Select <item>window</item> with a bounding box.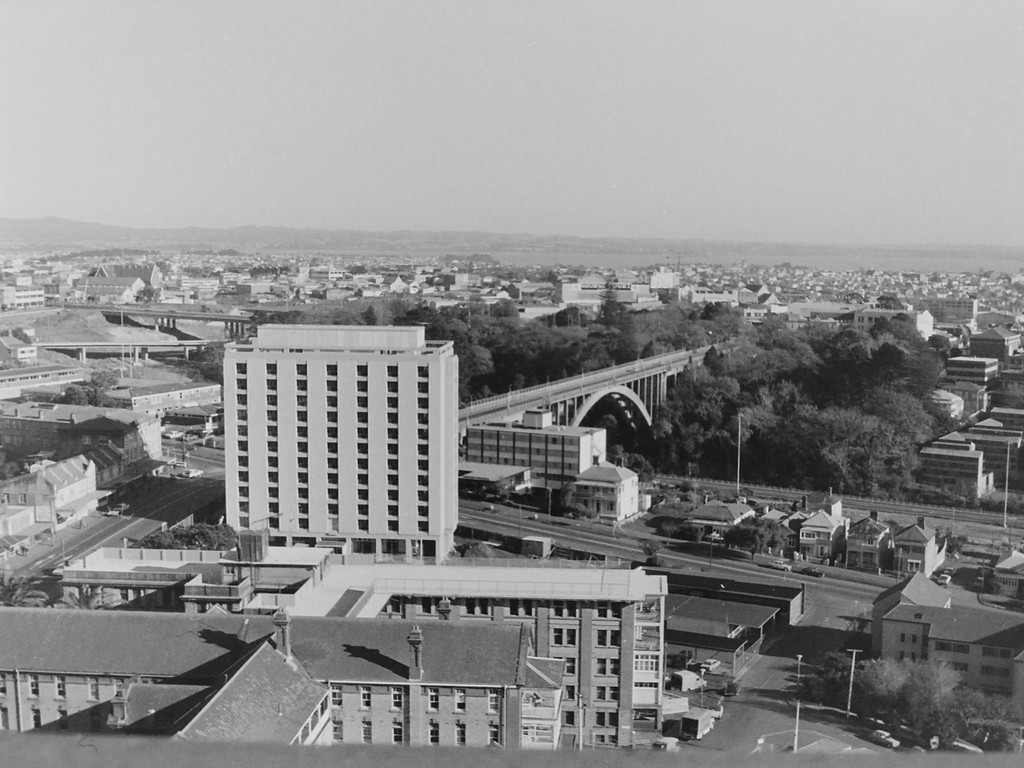
{"left": 394, "top": 722, "right": 404, "bottom": 748}.
